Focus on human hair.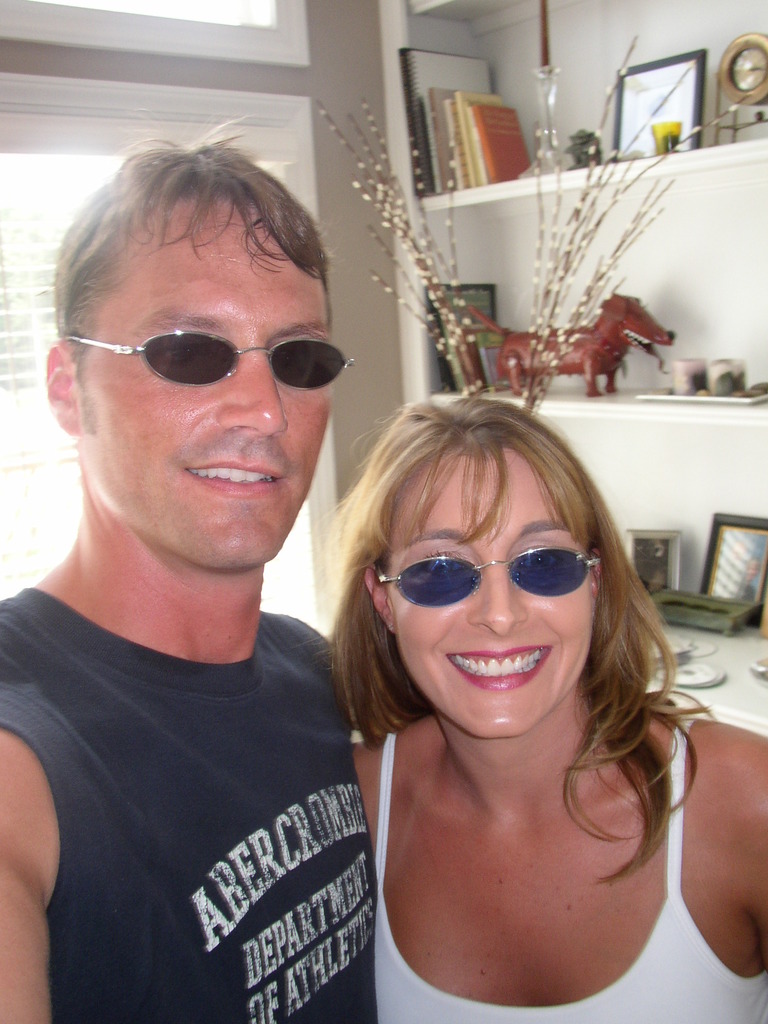
Focused at left=286, top=389, right=715, bottom=890.
